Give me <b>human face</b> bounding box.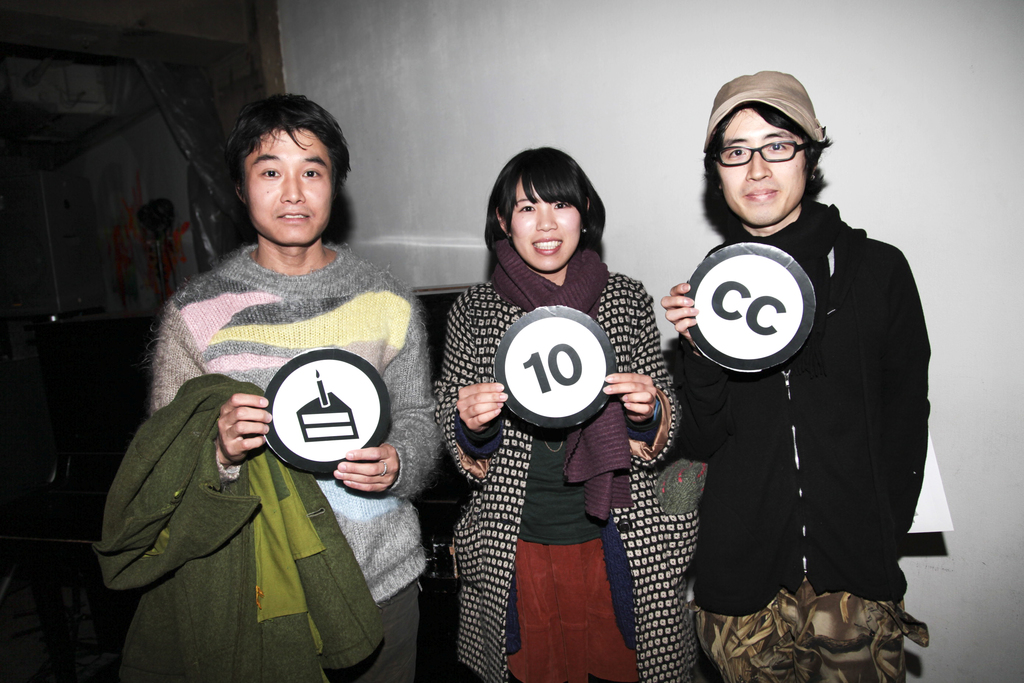
bbox(722, 99, 806, 229).
